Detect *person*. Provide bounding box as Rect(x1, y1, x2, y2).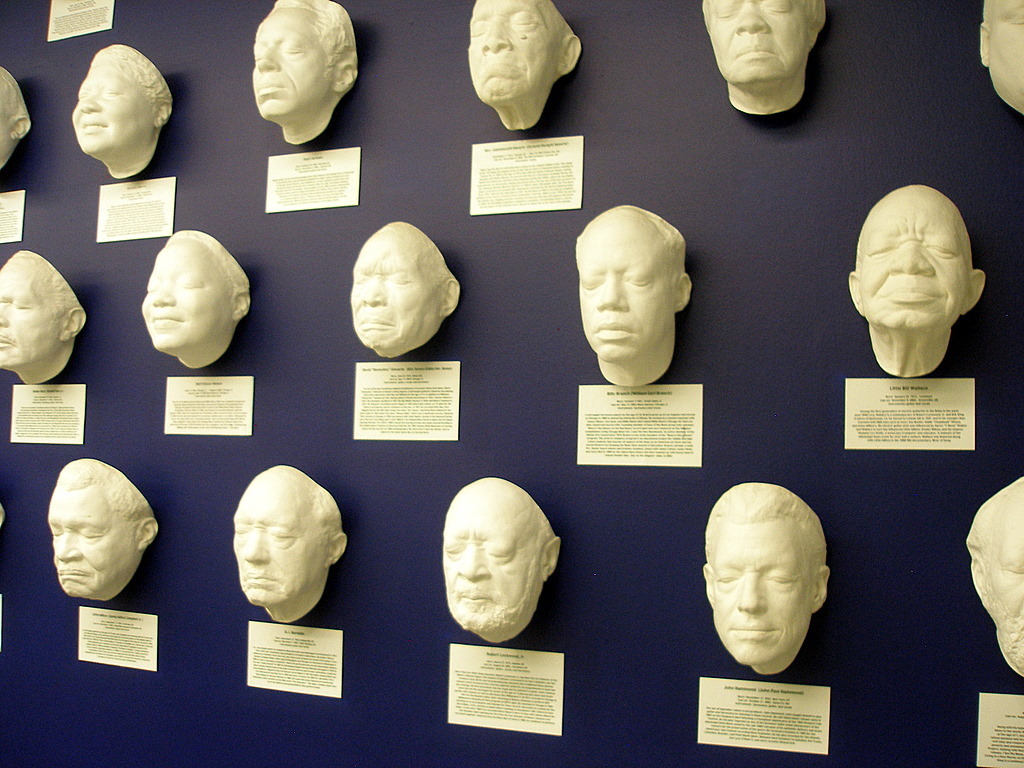
Rect(353, 221, 462, 357).
